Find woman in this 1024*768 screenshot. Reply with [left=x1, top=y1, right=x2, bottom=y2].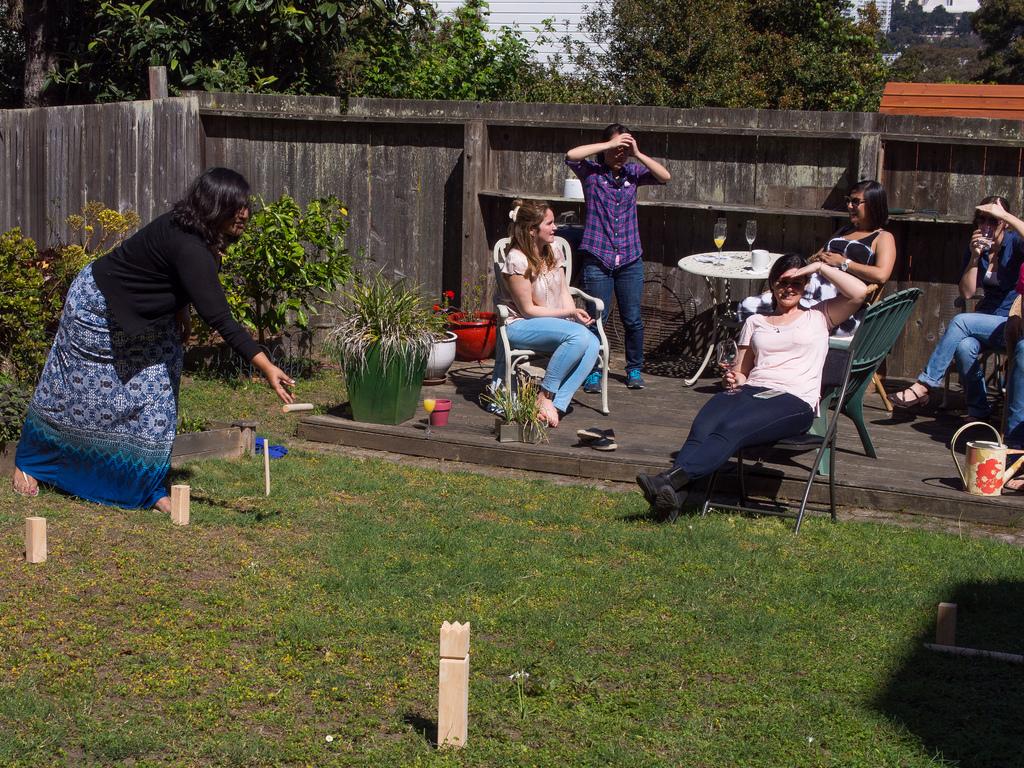
[left=886, top=193, right=1023, bottom=426].
